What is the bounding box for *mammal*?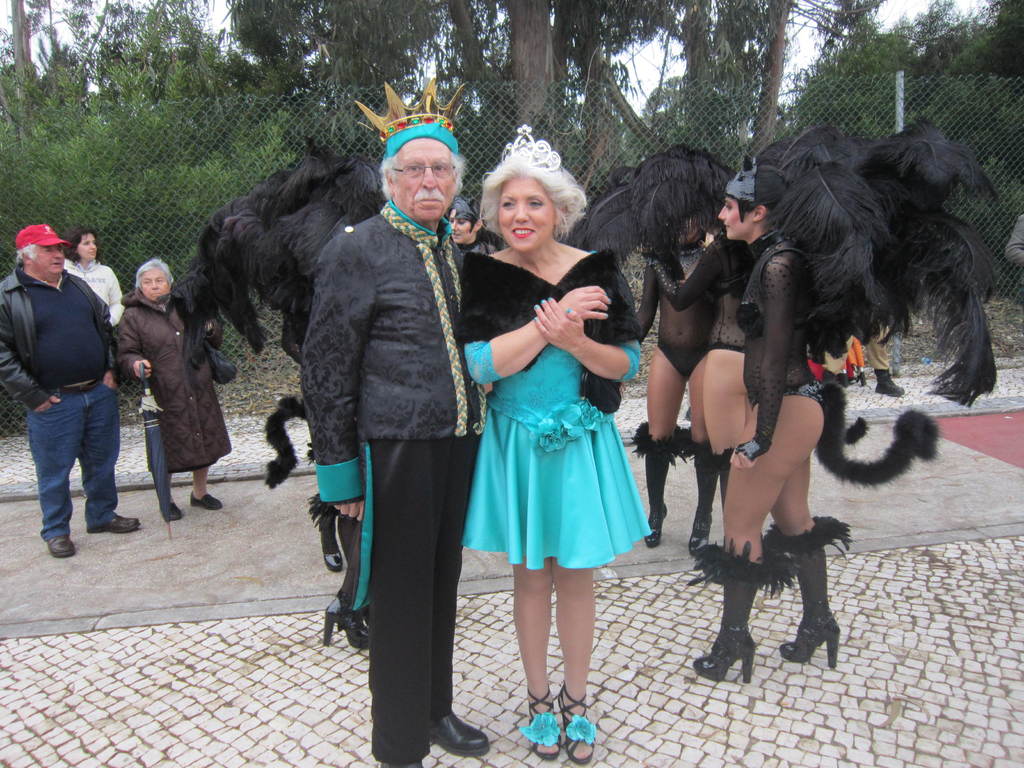
<region>445, 196, 496, 266</region>.
